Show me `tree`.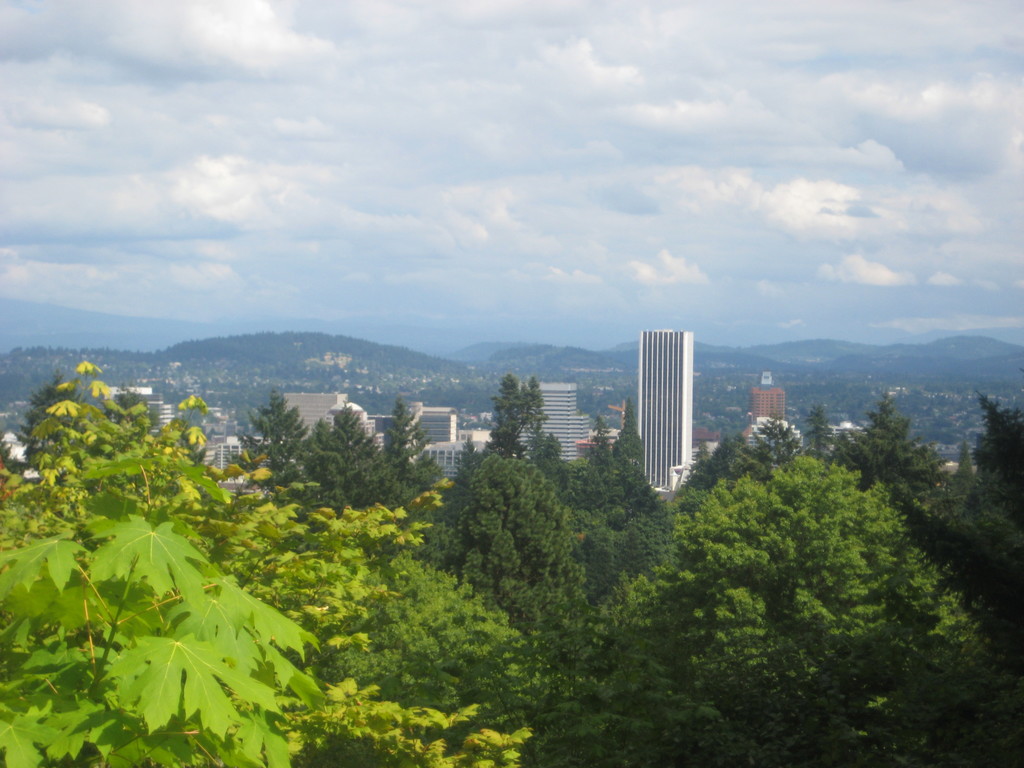
`tree` is here: (x1=756, y1=416, x2=802, y2=468).
